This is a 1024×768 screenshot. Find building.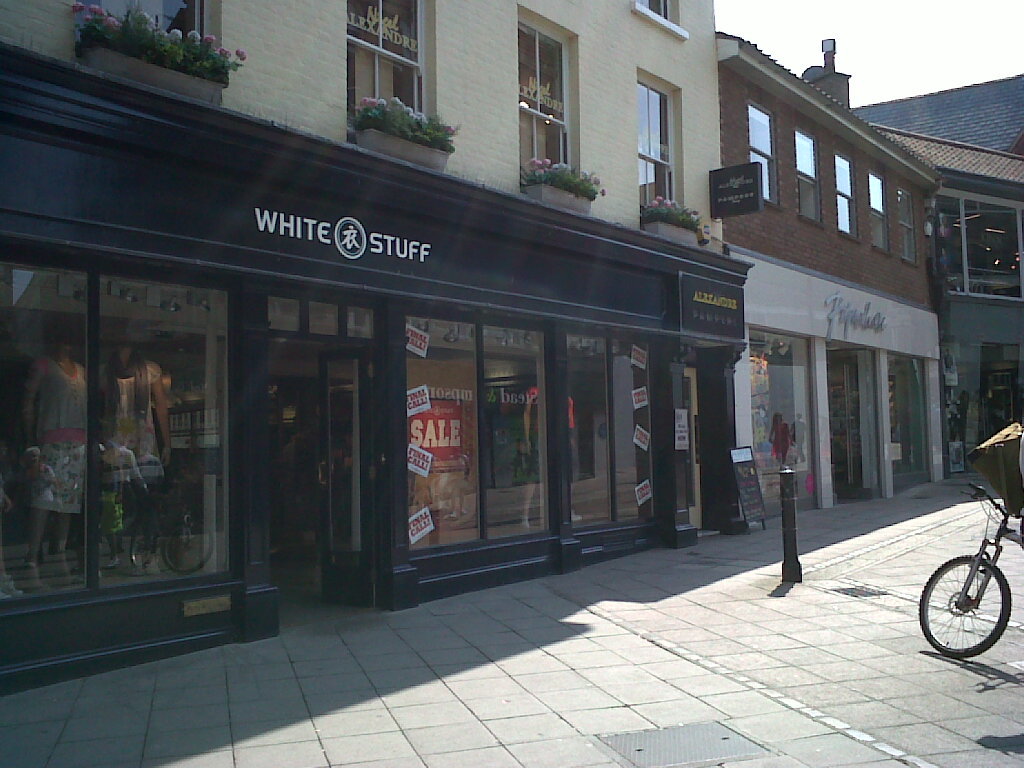
Bounding box: left=850, top=73, right=1023, bottom=481.
